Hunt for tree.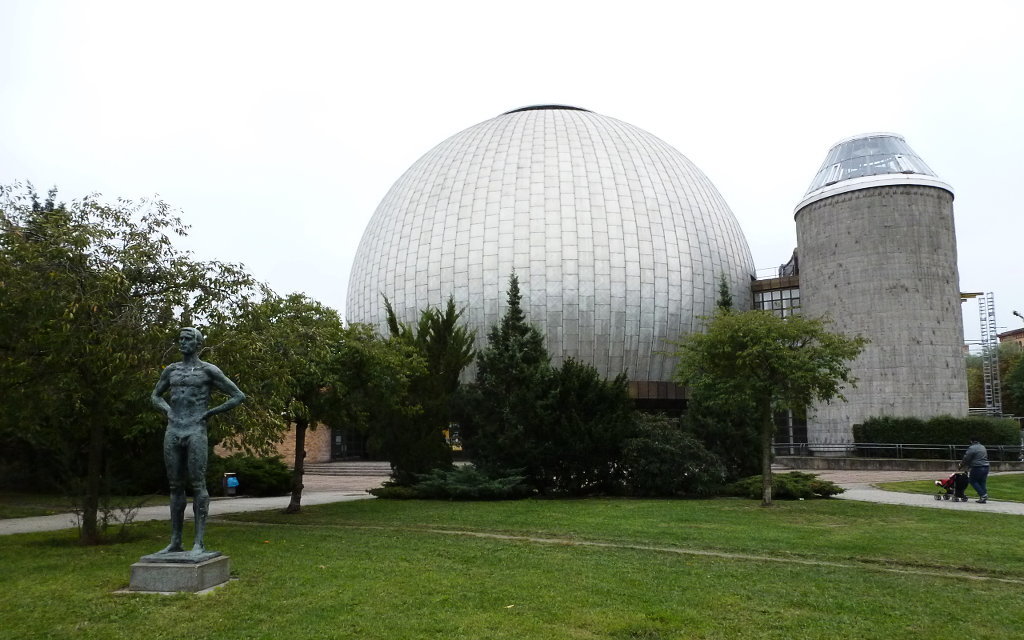
Hunted down at (0,174,293,533).
